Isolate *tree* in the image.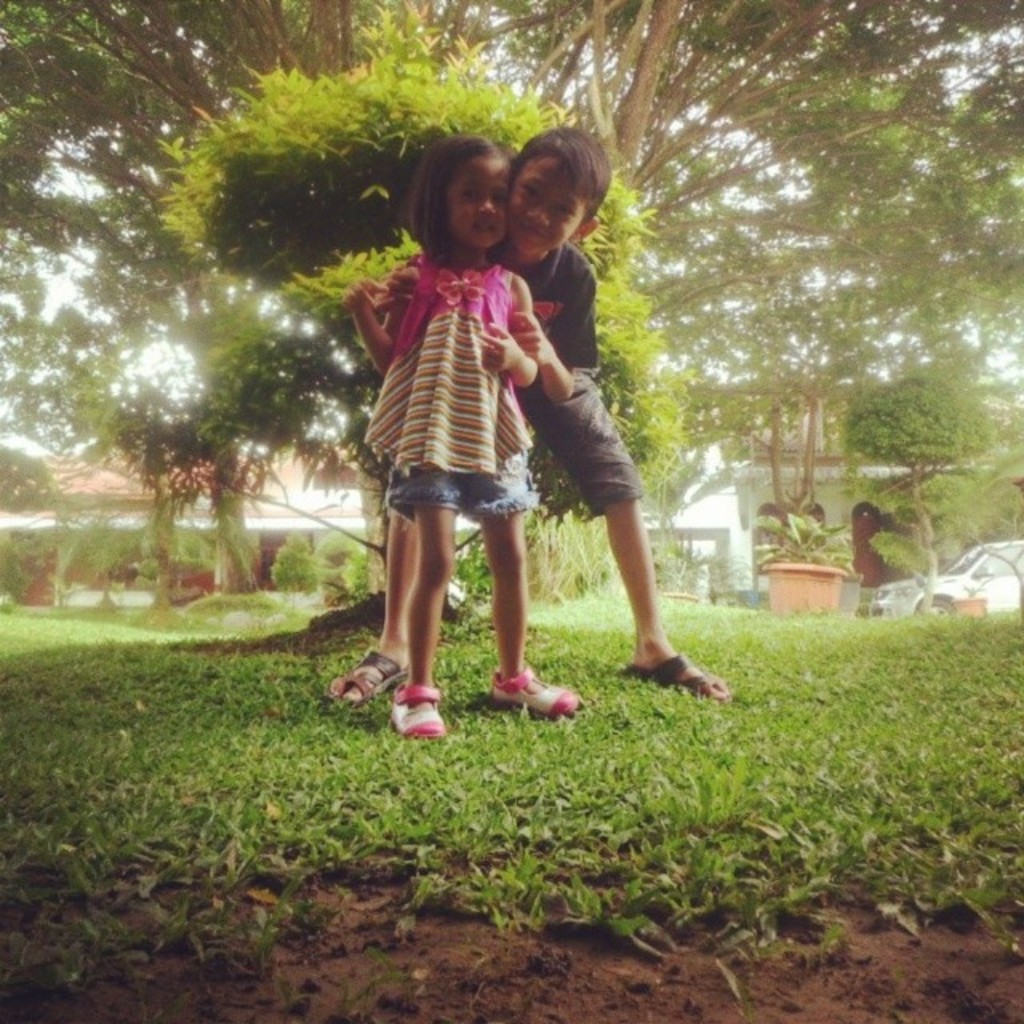
Isolated region: [left=0, top=0, right=1022, bottom=621].
